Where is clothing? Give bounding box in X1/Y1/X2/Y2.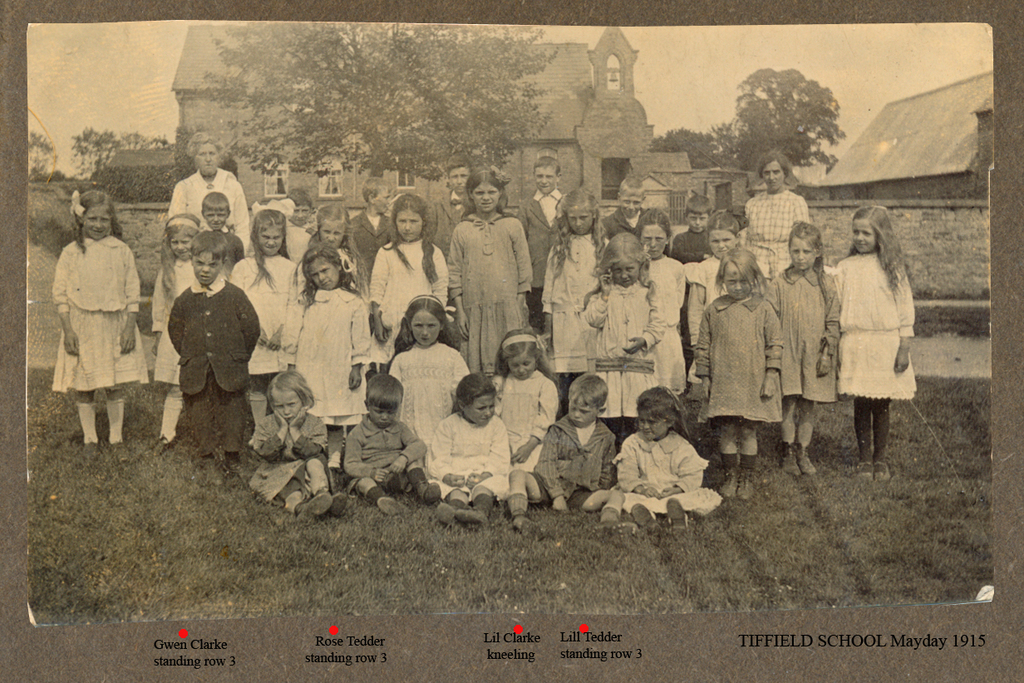
519/185/570/253.
